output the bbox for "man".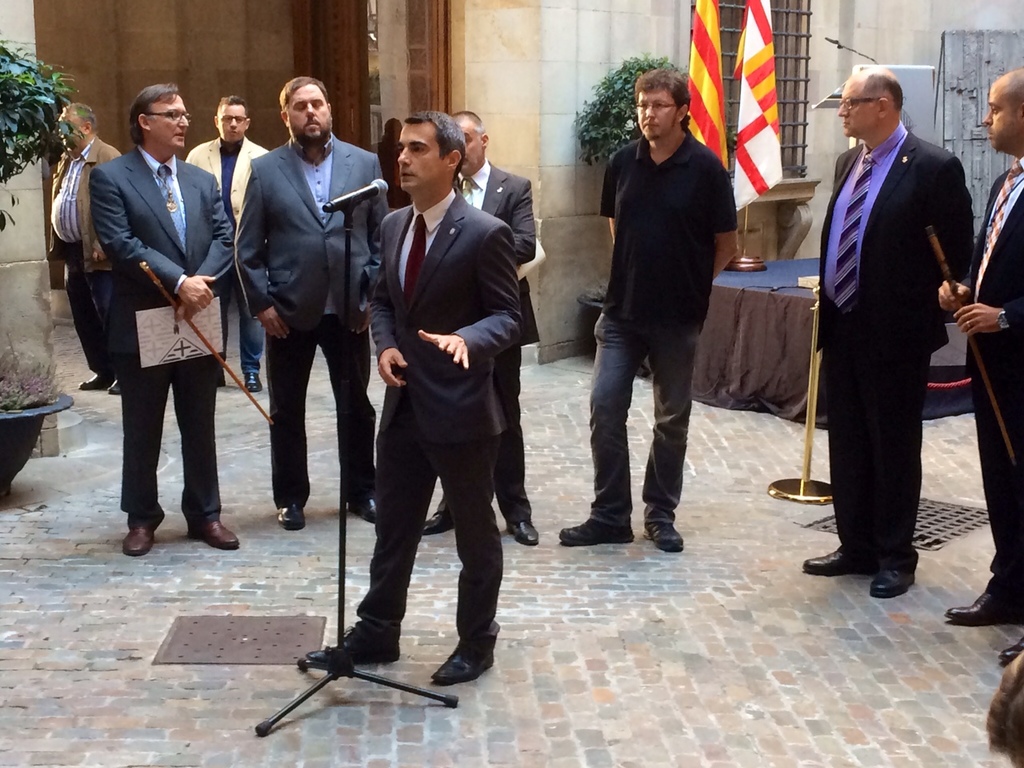
x1=418 y1=108 x2=542 y2=546.
